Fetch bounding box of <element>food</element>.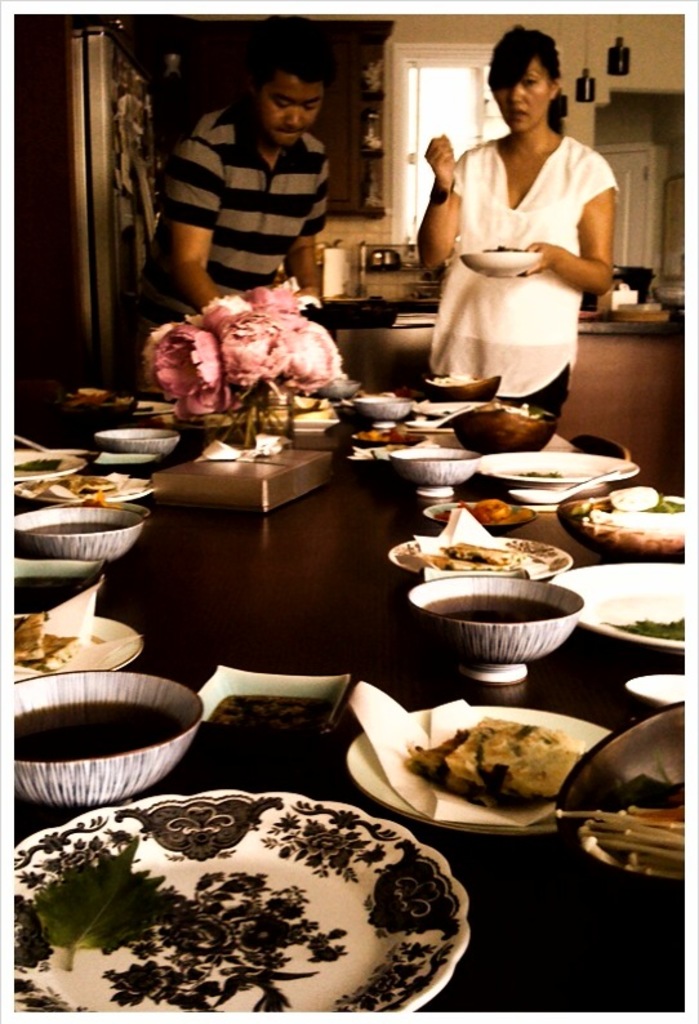
Bbox: {"x1": 13, "y1": 455, "x2": 64, "y2": 478}.
